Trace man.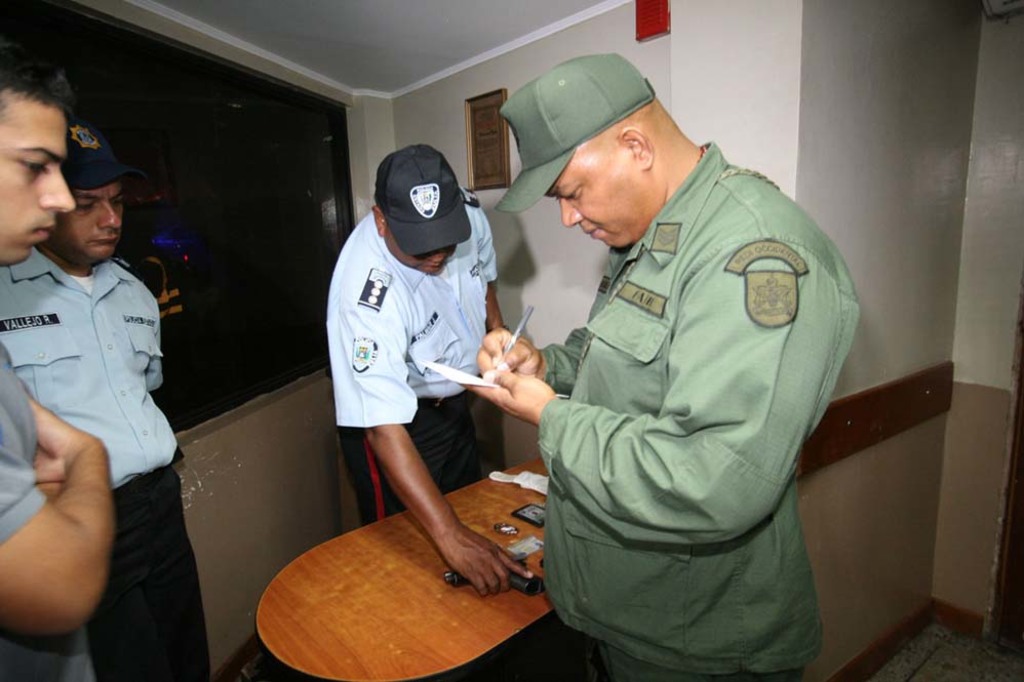
Traced to detection(0, 121, 213, 681).
